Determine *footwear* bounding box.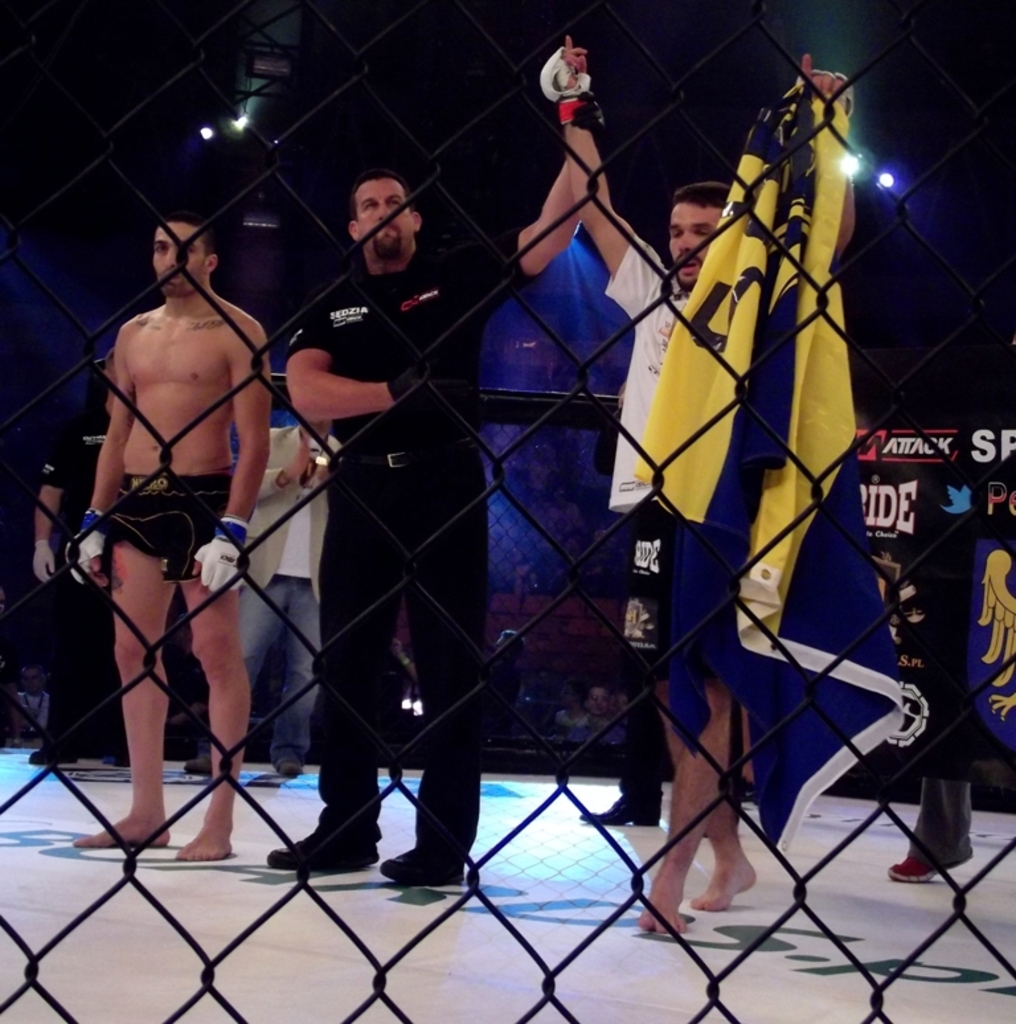
Determined: x1=378 y1=841 x2=456 y2=885.
